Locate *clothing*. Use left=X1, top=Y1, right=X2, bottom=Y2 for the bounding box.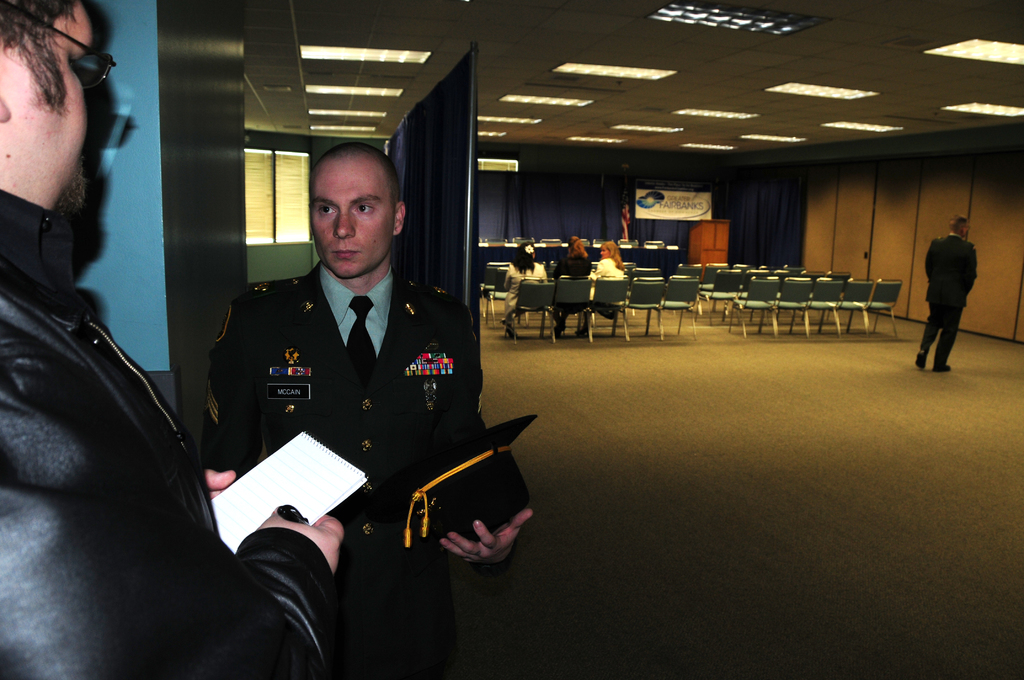
left=200, top=259, right=536, bottom=679.
